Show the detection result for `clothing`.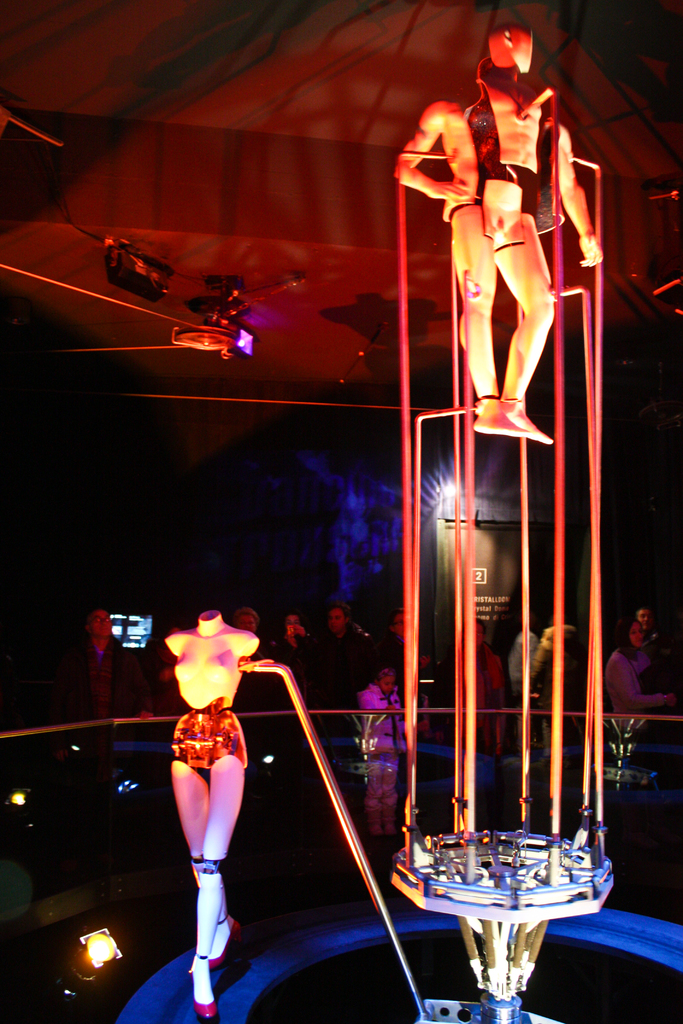
(x1=450, y1=70, x2=557, y2=215).
